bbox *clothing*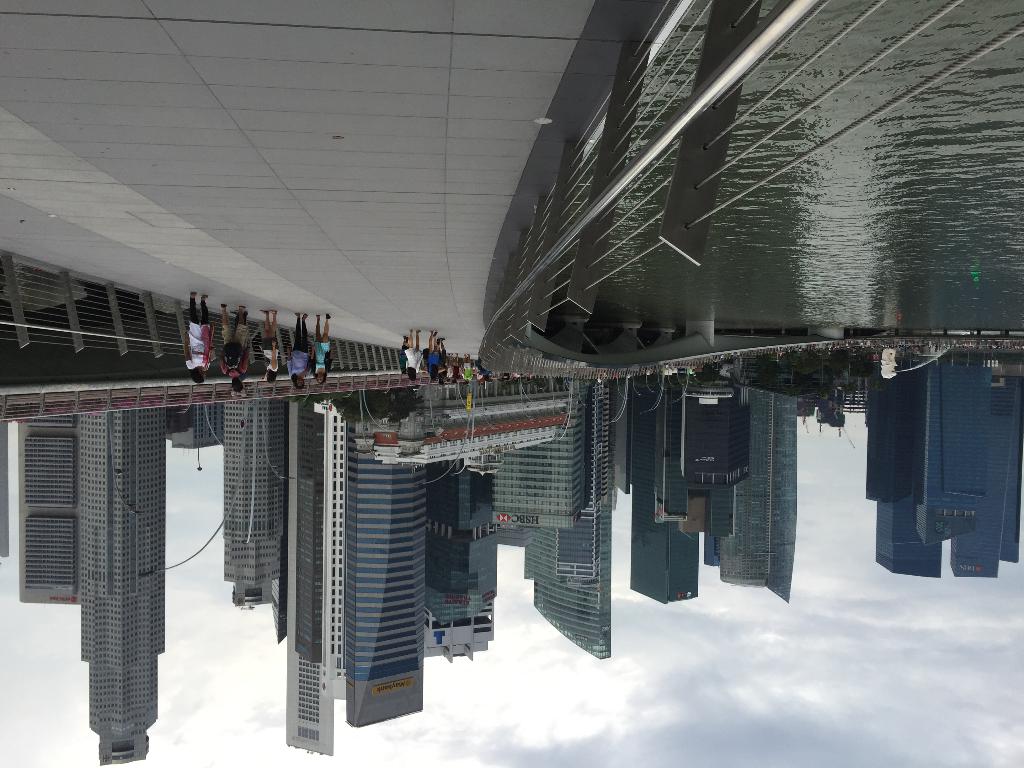
(left=424, top=351, right=440, bottom=372)
